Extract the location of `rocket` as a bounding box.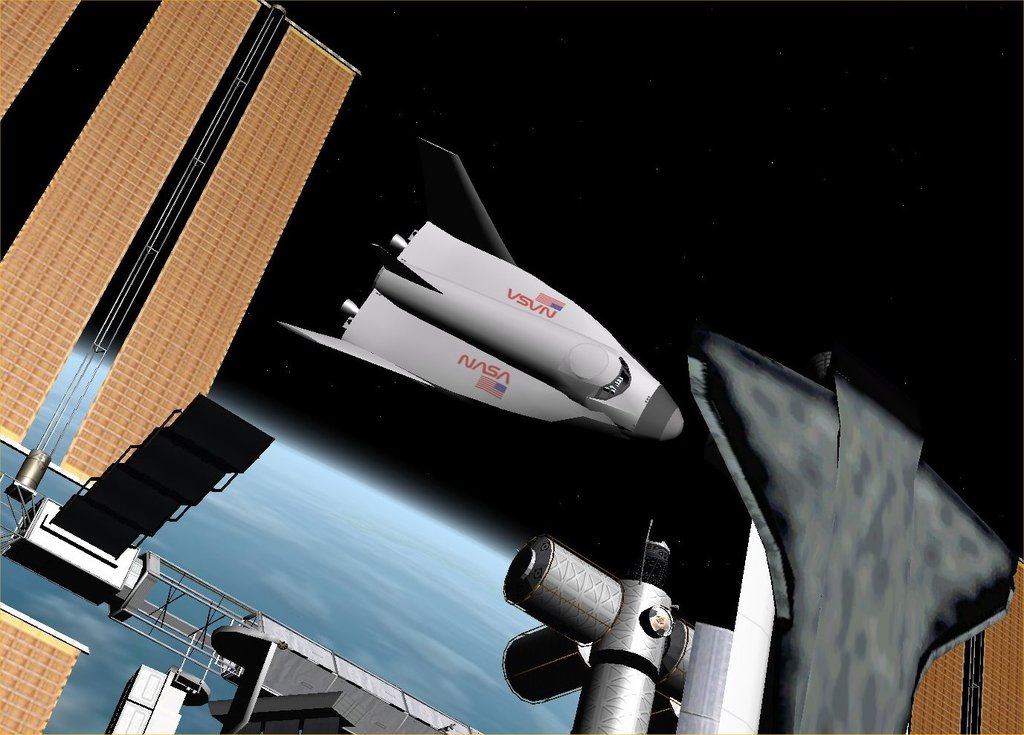
left=278, top=135, right=680, bottom=438.
